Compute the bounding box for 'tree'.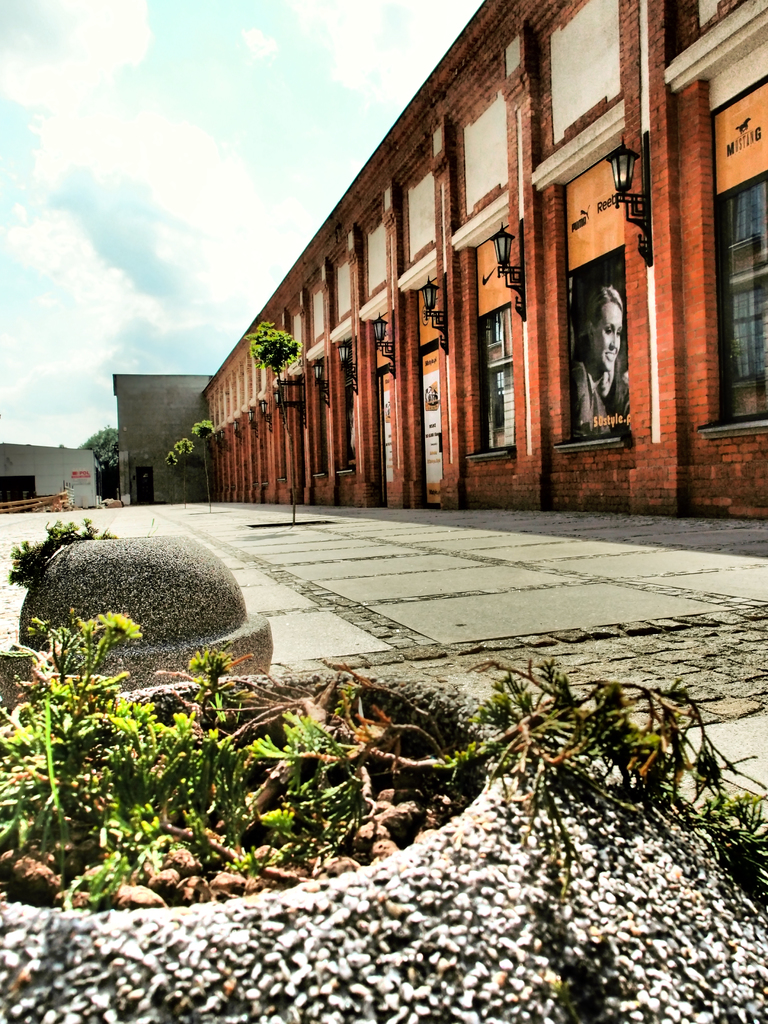
box(248, 317, 303, 520).
